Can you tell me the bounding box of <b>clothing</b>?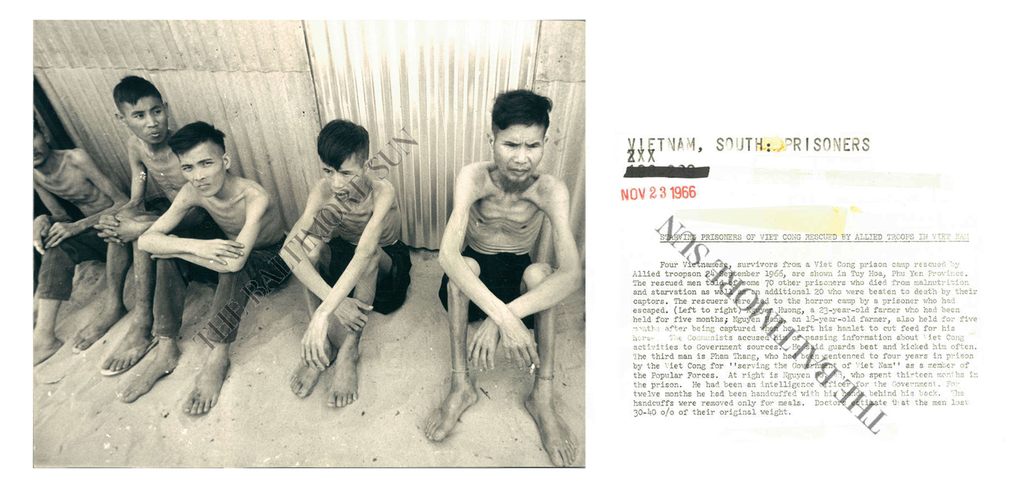
27, 194, 120, 307.
